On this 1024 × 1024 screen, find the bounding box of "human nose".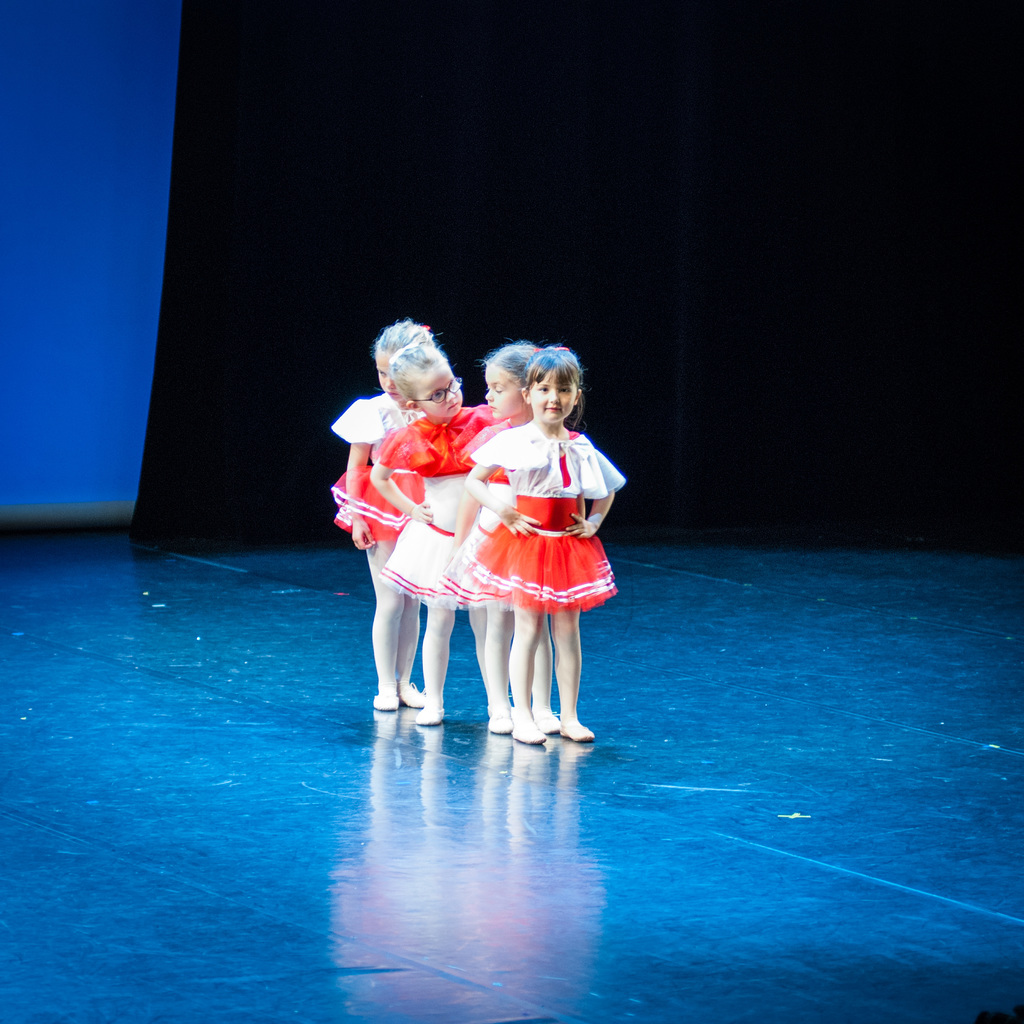
Bounding box: [444, 386, 458, 400].
